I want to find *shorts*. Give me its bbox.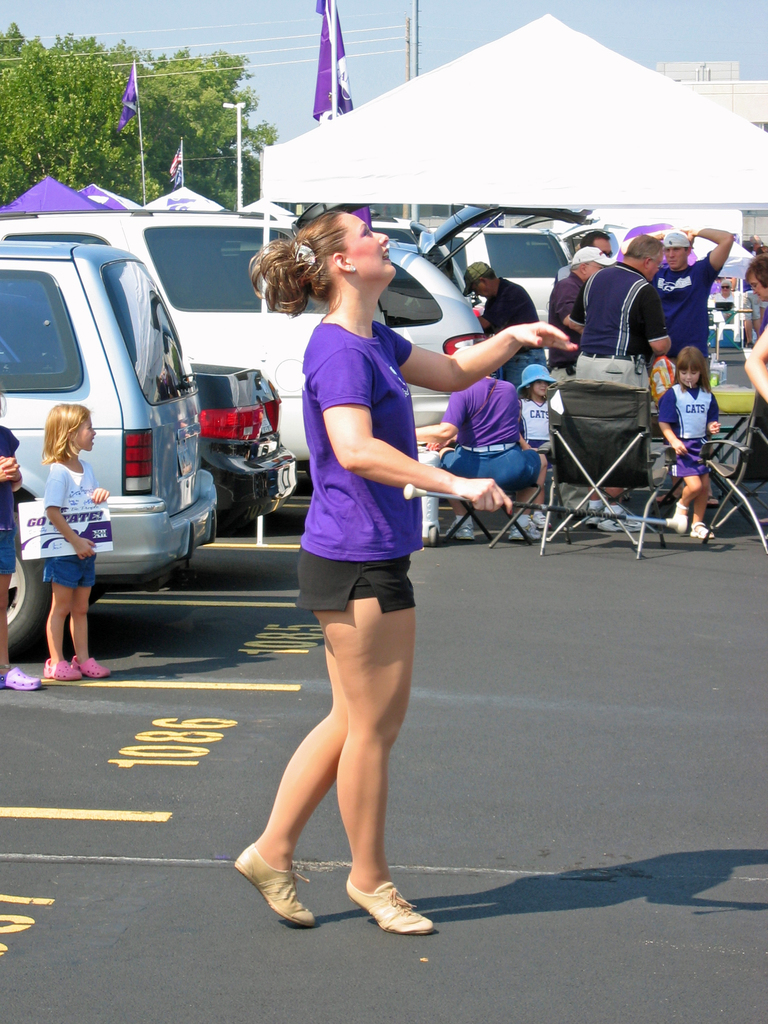
bbox=[436, 443, 539, 492].
